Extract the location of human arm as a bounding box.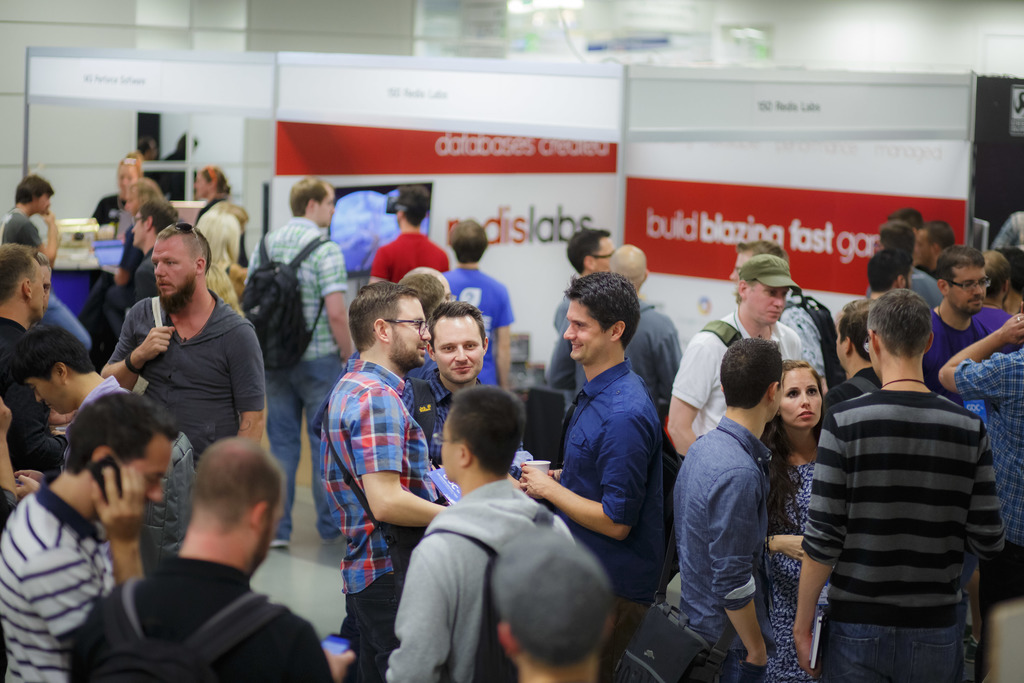
select_region(771, 531, 804, 558).
